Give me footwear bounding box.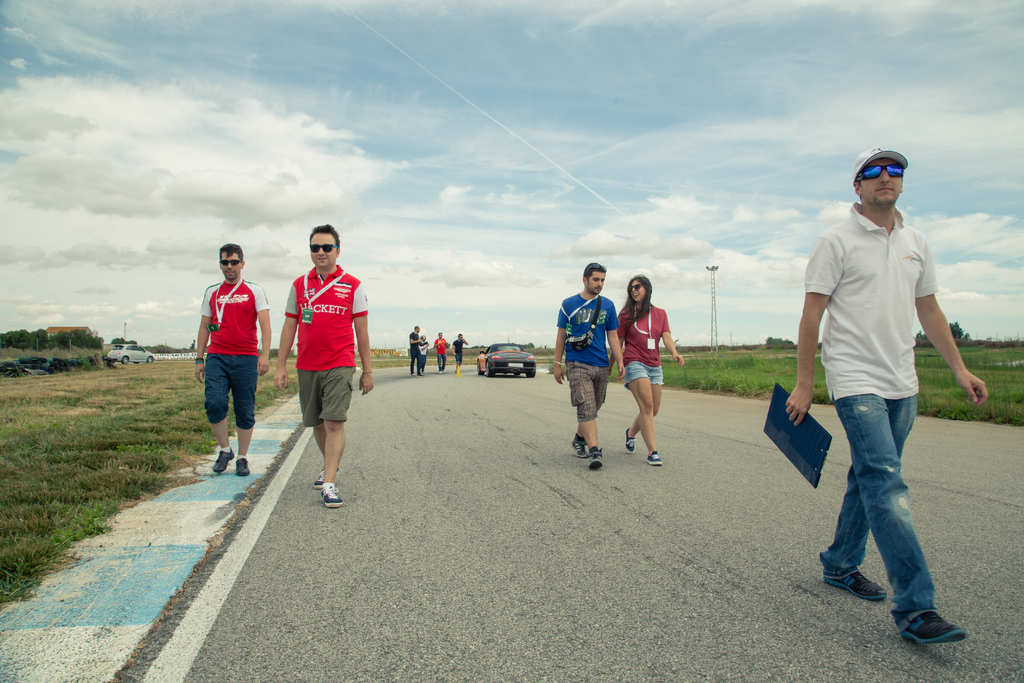
crop(625, 425, 638, 456).
